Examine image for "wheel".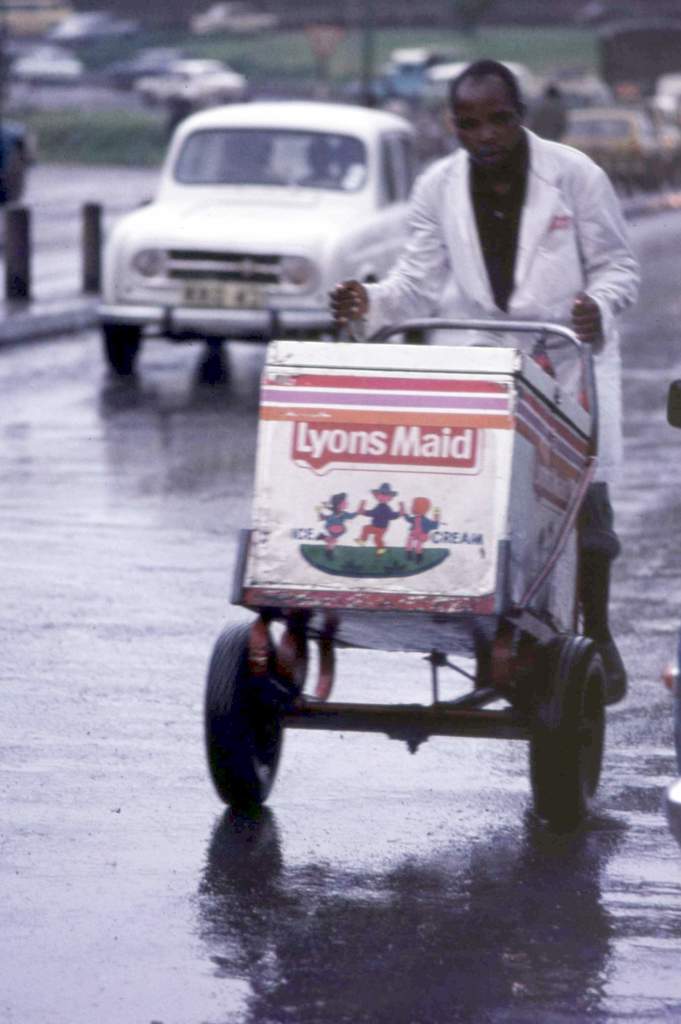
Examination result: <box>525,632,609,830</box>.
